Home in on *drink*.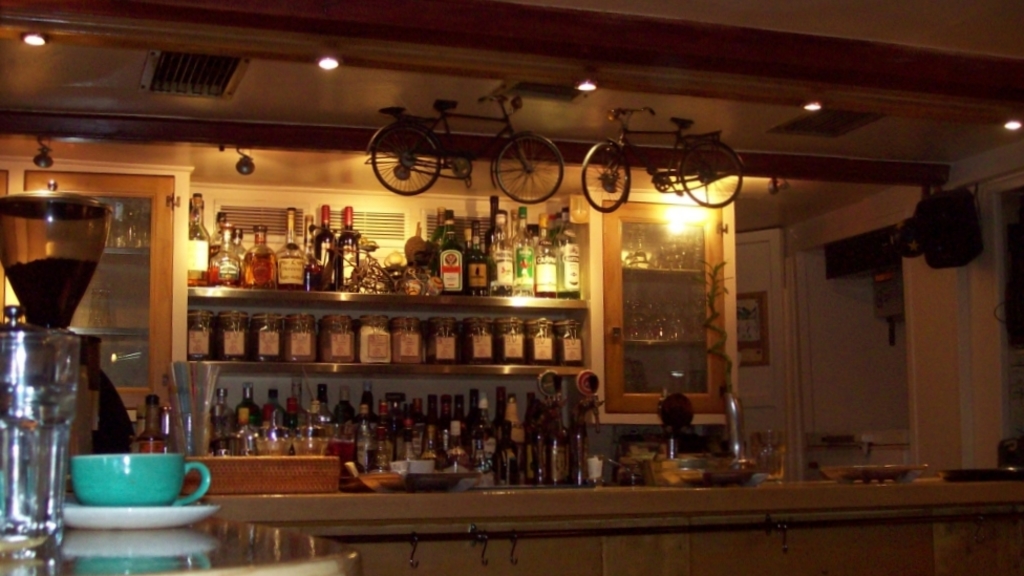
Homed in at BBox(138, 390, 175, 454).
